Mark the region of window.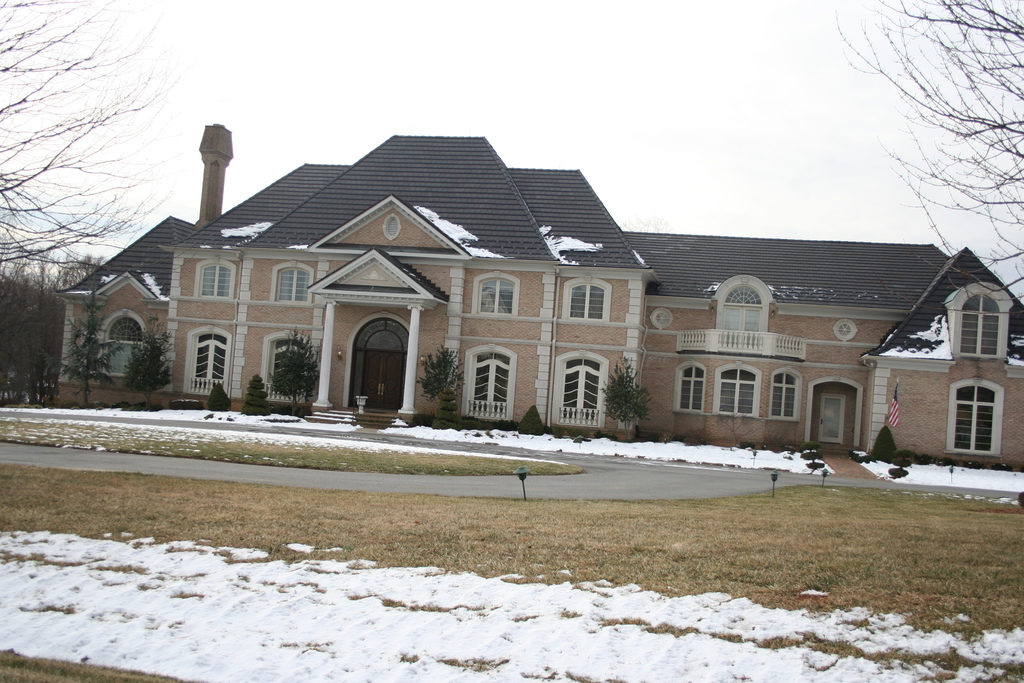
Region: {"x1": 939, "y1": 280, "x2": 1015, "y2": 359}.
